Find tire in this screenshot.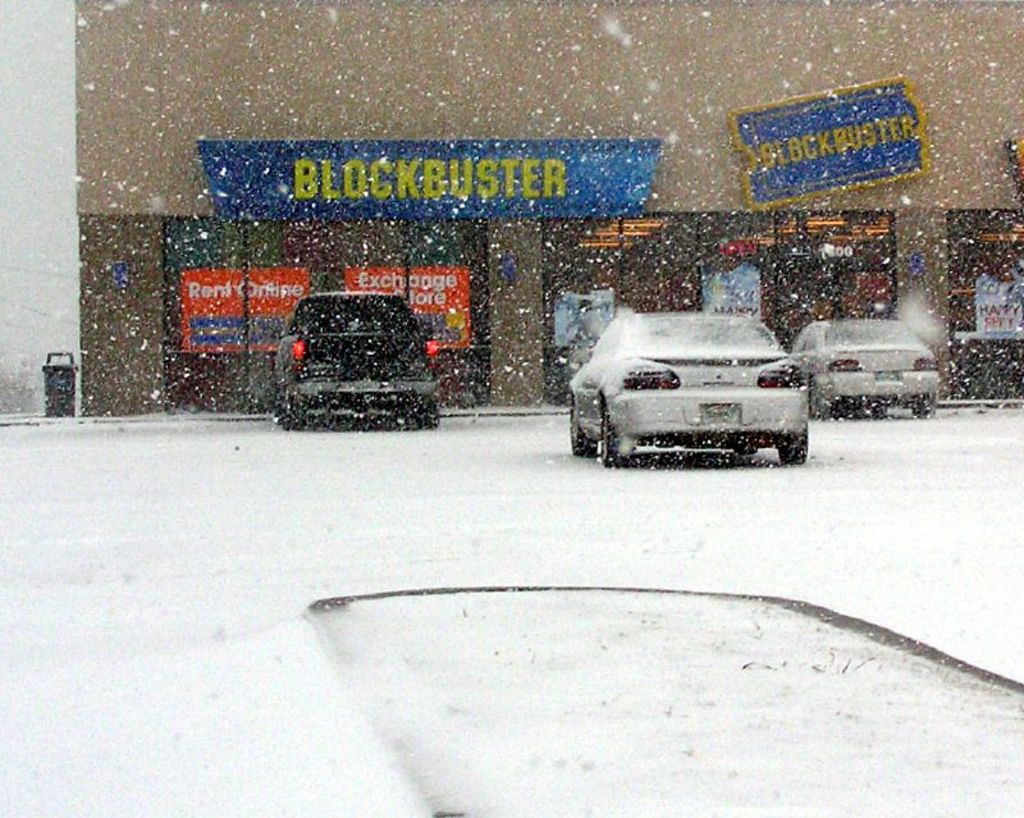
The bounding box for tire is 413:403:439:433.
